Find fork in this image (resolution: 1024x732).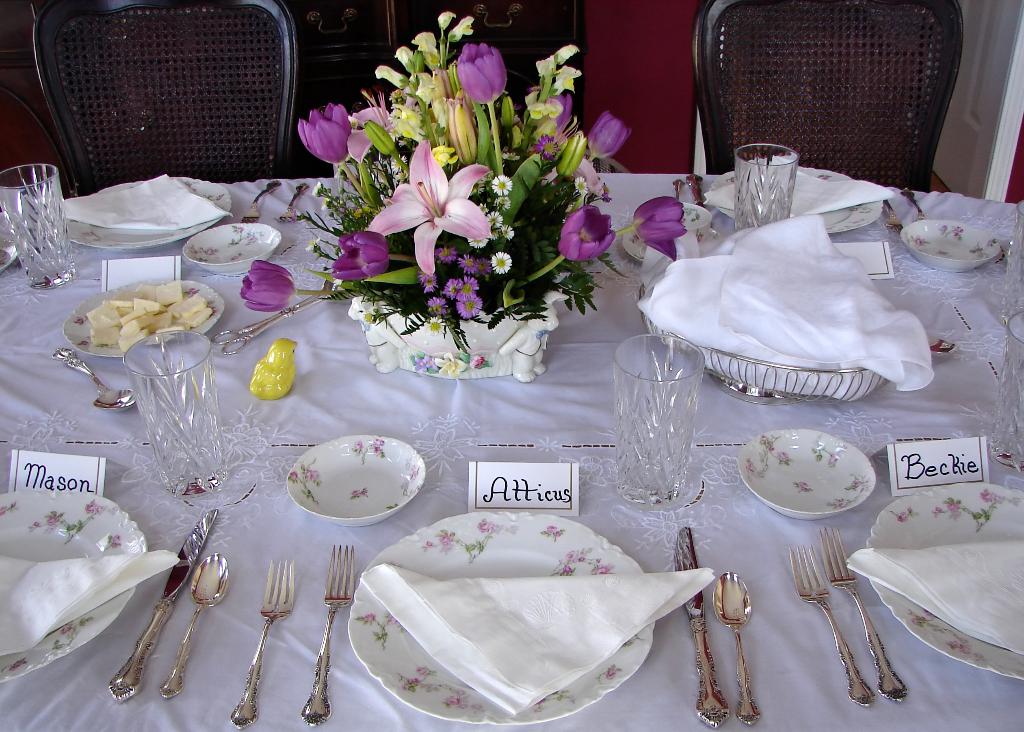
685:172:722:238.
